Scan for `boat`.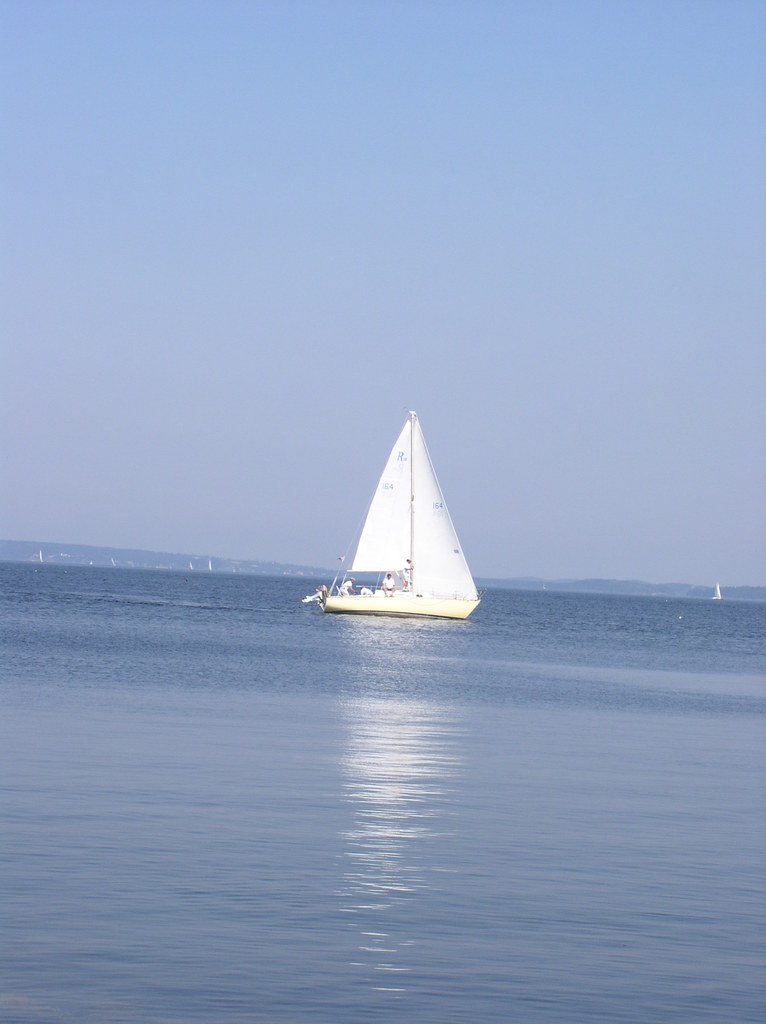
Scan result: (305,408,491,642).
